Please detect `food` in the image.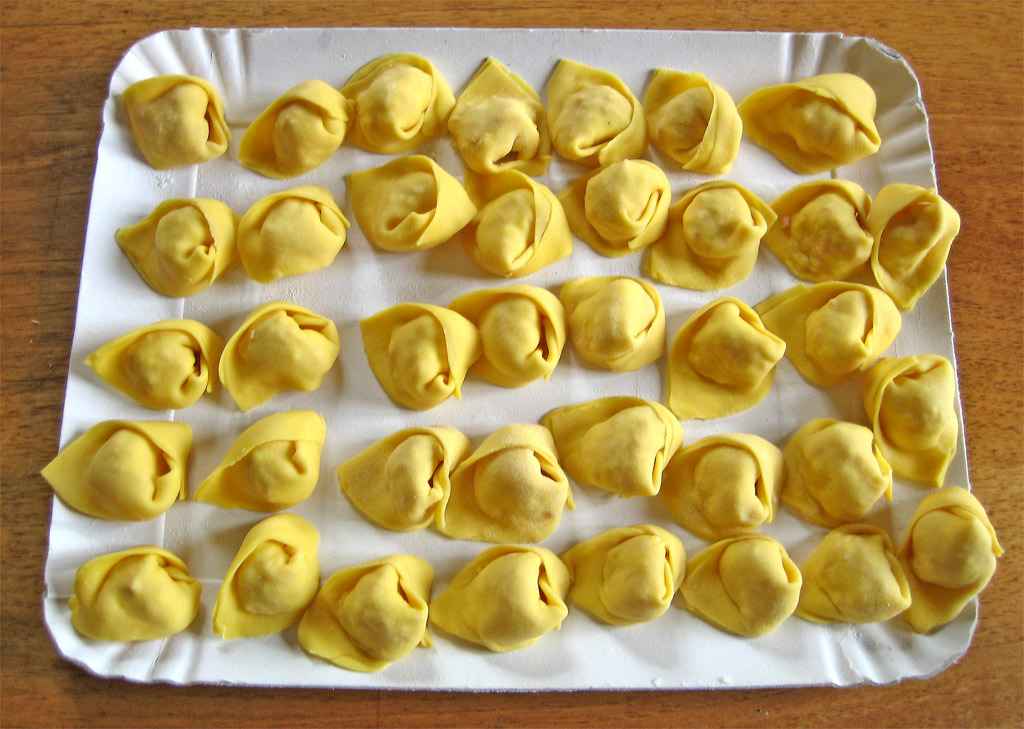
select_region(546, 389, 684, 494).
